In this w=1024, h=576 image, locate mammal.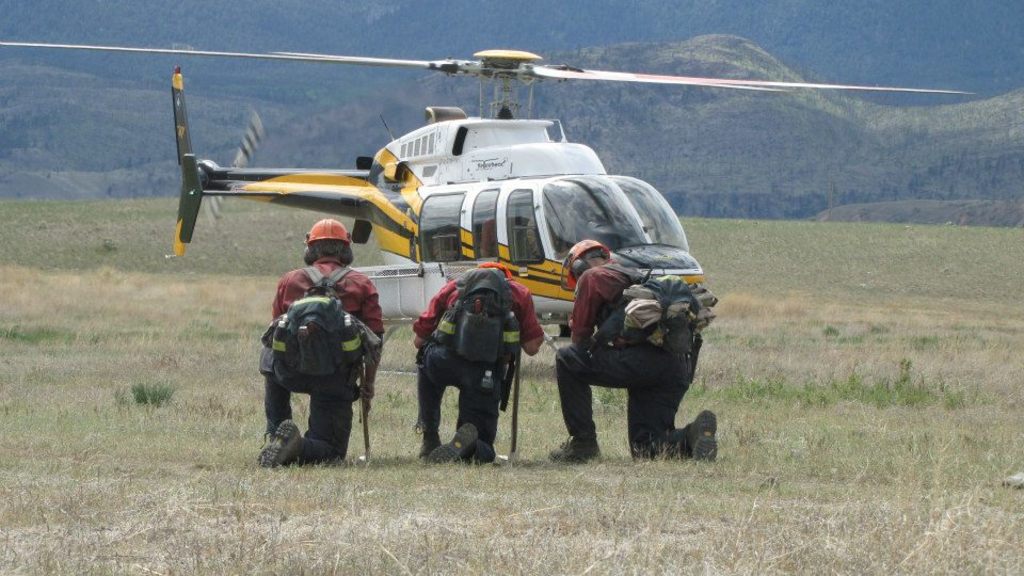
Bounding box: bbox=[551, 220, 677, 458].
